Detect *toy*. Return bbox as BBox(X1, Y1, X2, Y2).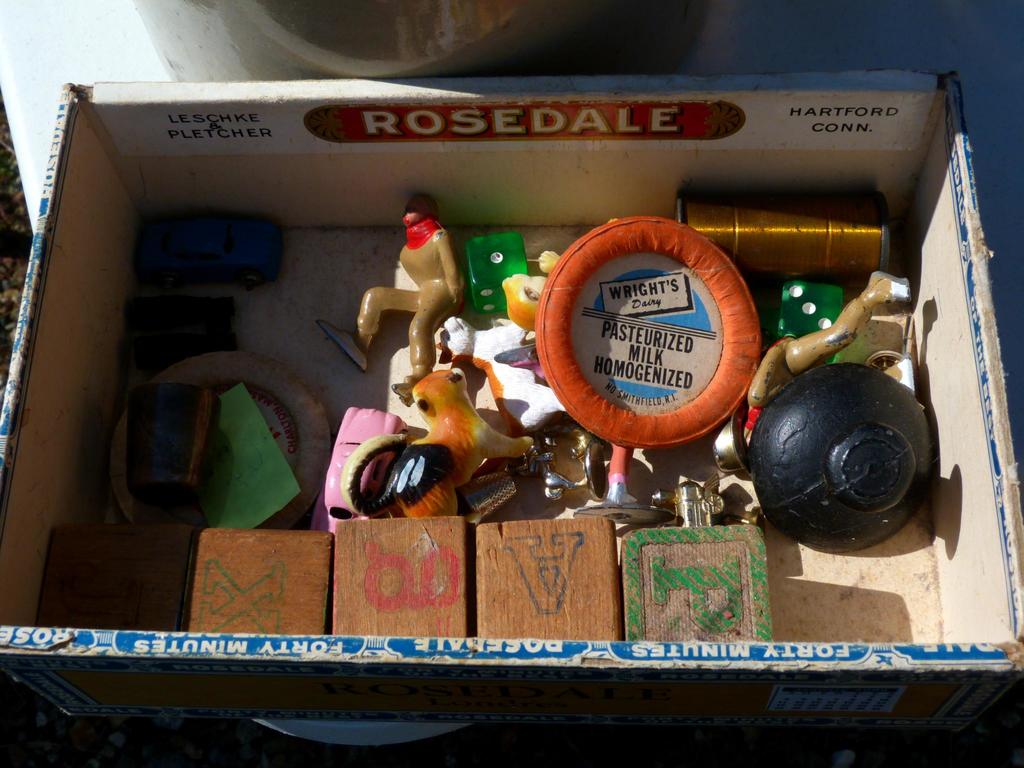
BBox(321, 191, 465, 405).
